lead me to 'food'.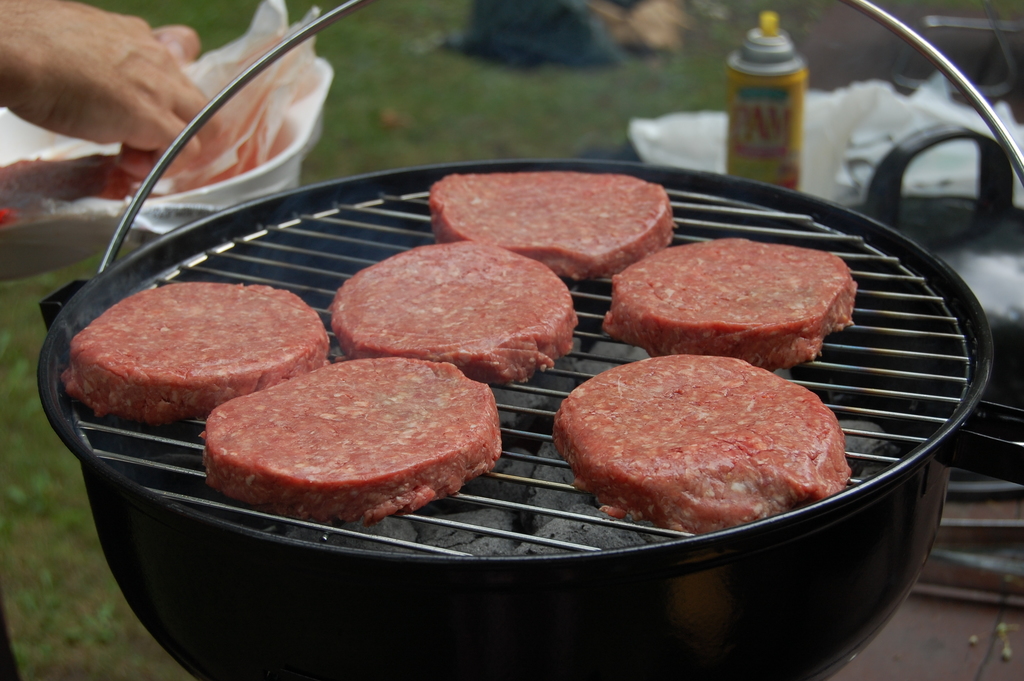
Lead to {"left": 601, "top": 238, "right": 856, "bottom": 363}.
